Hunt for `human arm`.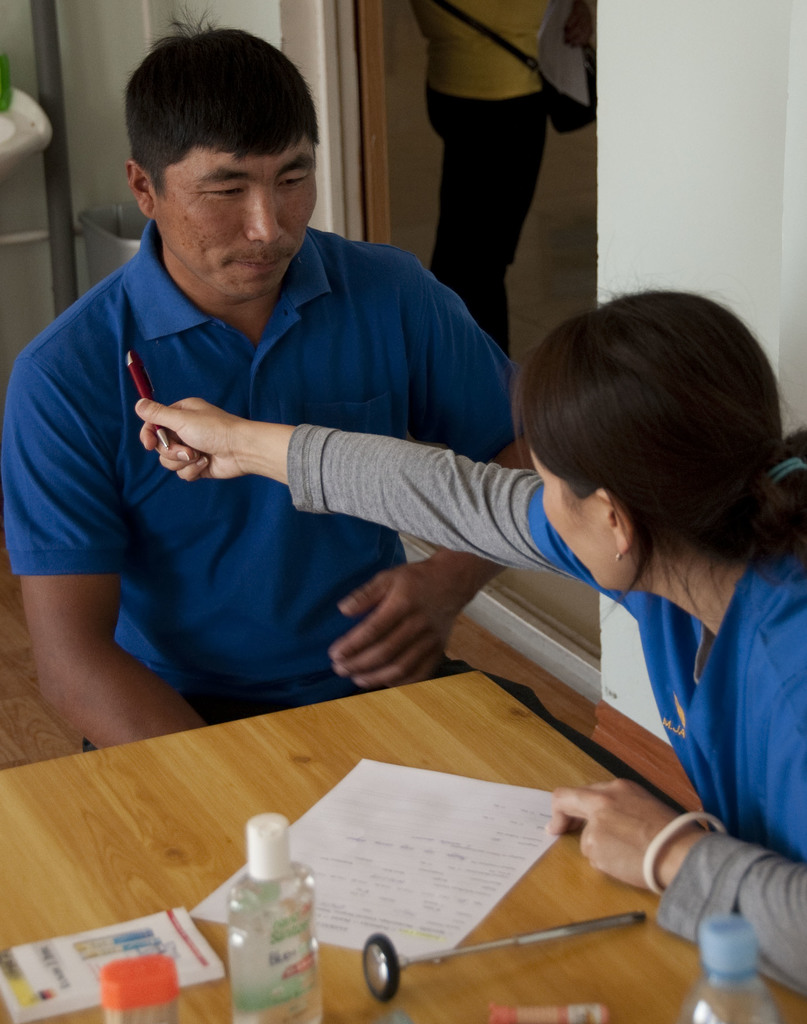
Hunted down at bbox=[0, 346, 211, 757].
